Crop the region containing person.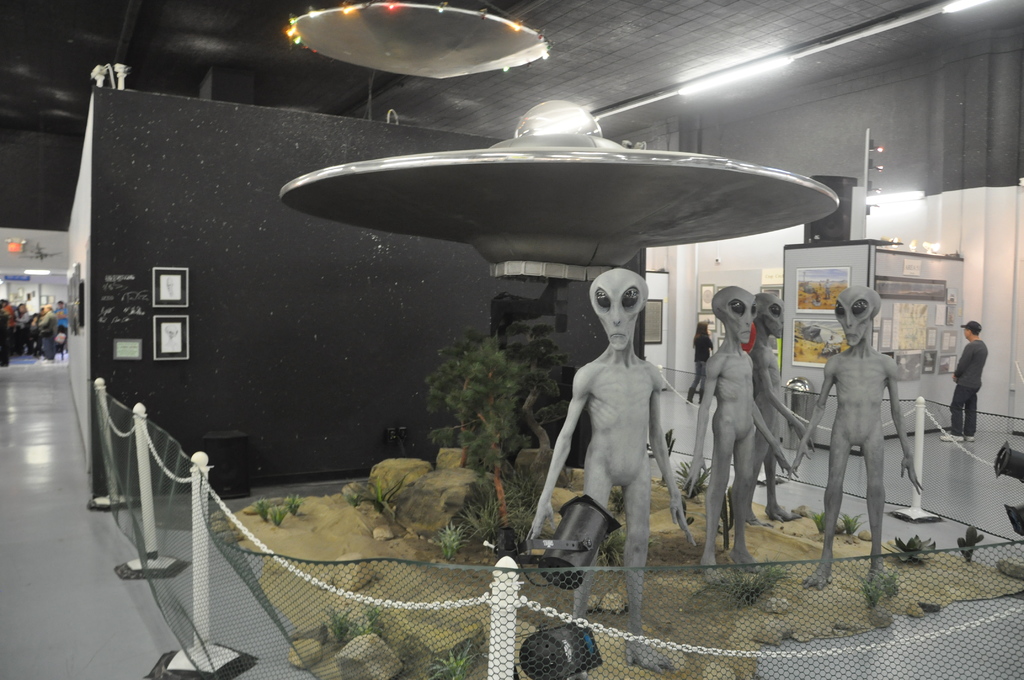
Crop region: x1=4 y1=296 x2=66 y2=364.
